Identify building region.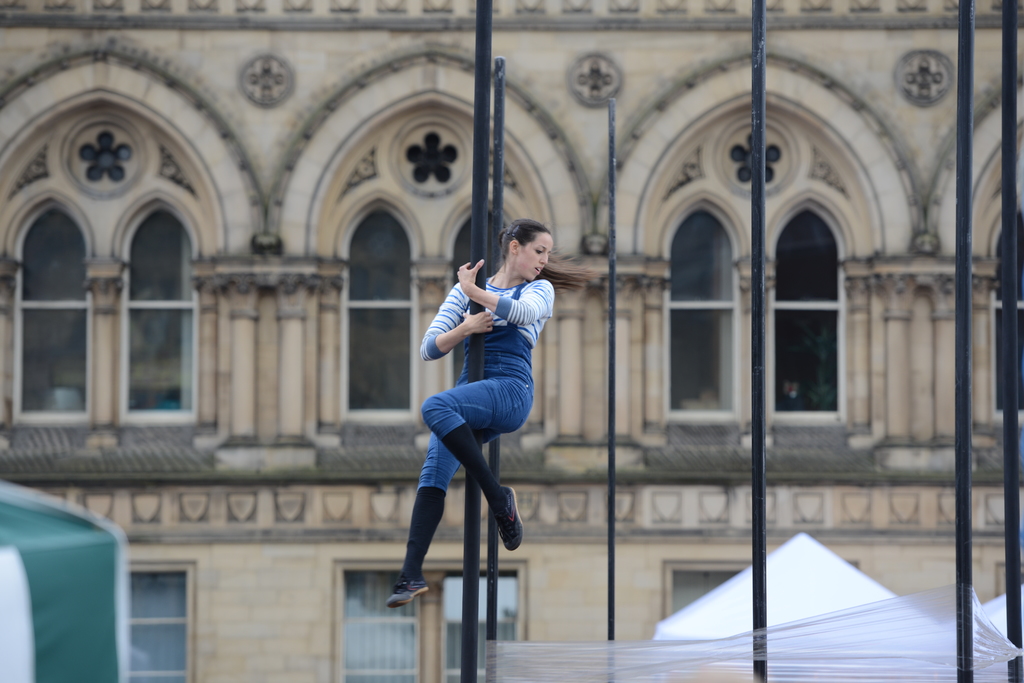
Region: (left=0, top=0, right=1023, bottom=682).
